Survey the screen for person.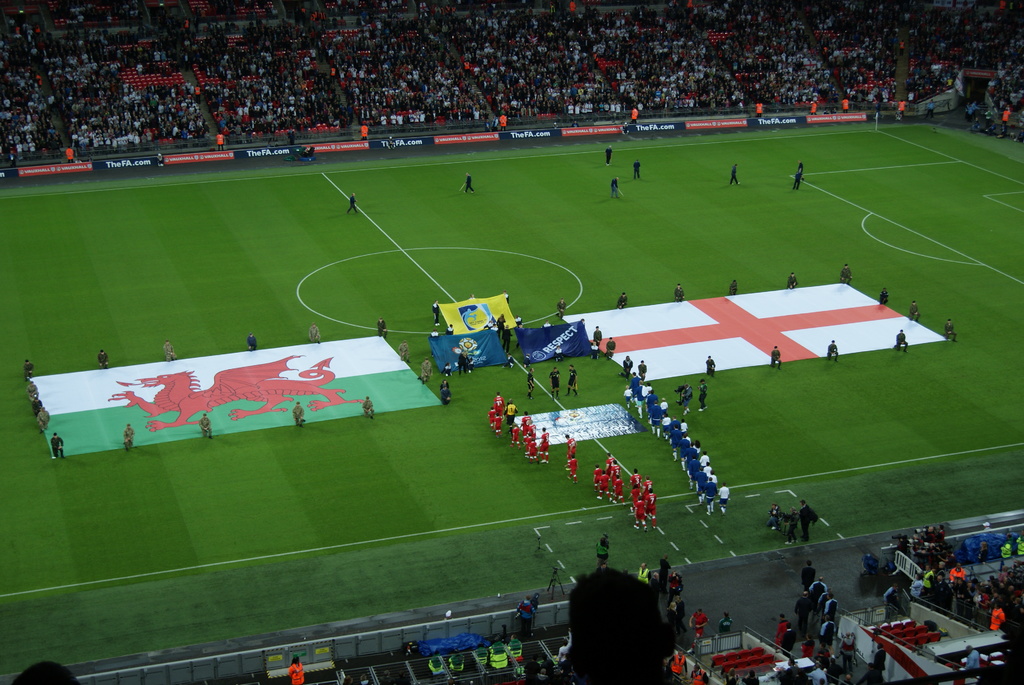
Survey found: Rect(94, 345, 106, 372).
